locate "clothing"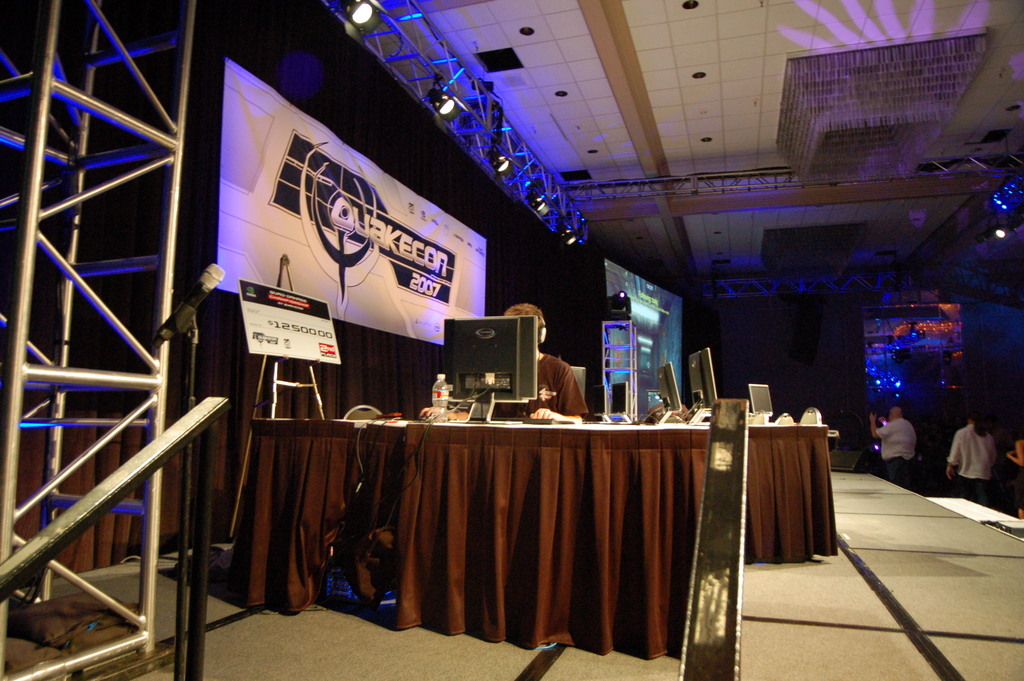
535, 346, 598, 428
